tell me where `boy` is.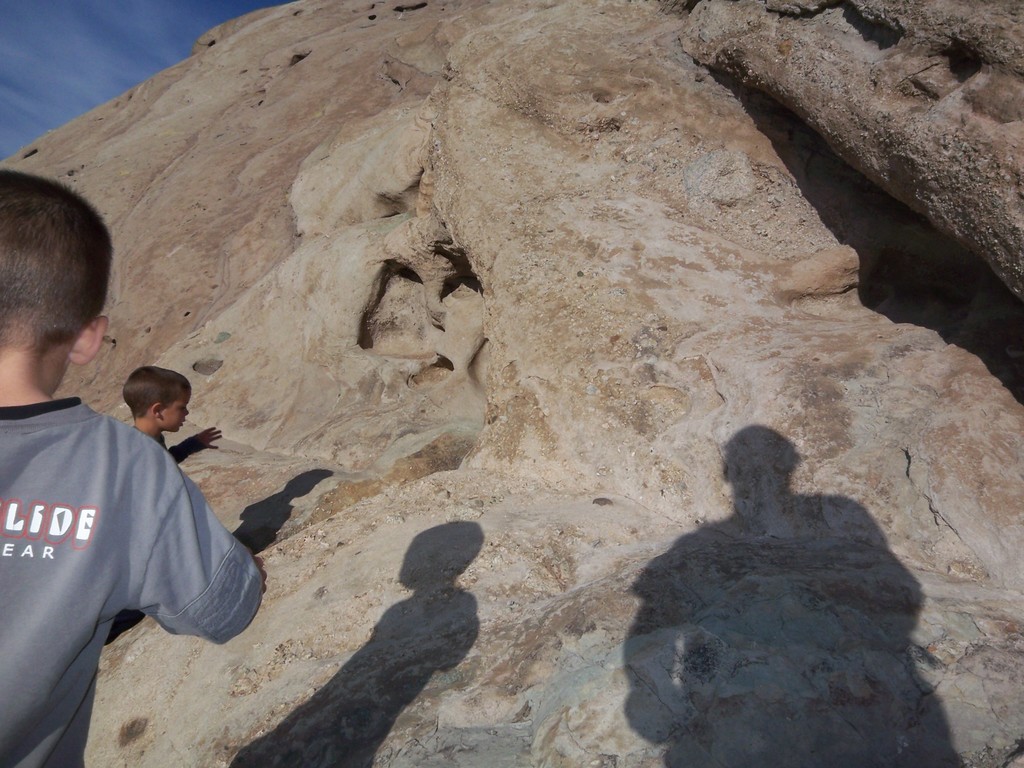
`boy` is at [left=107, top=362, right=225, bottom=645].
